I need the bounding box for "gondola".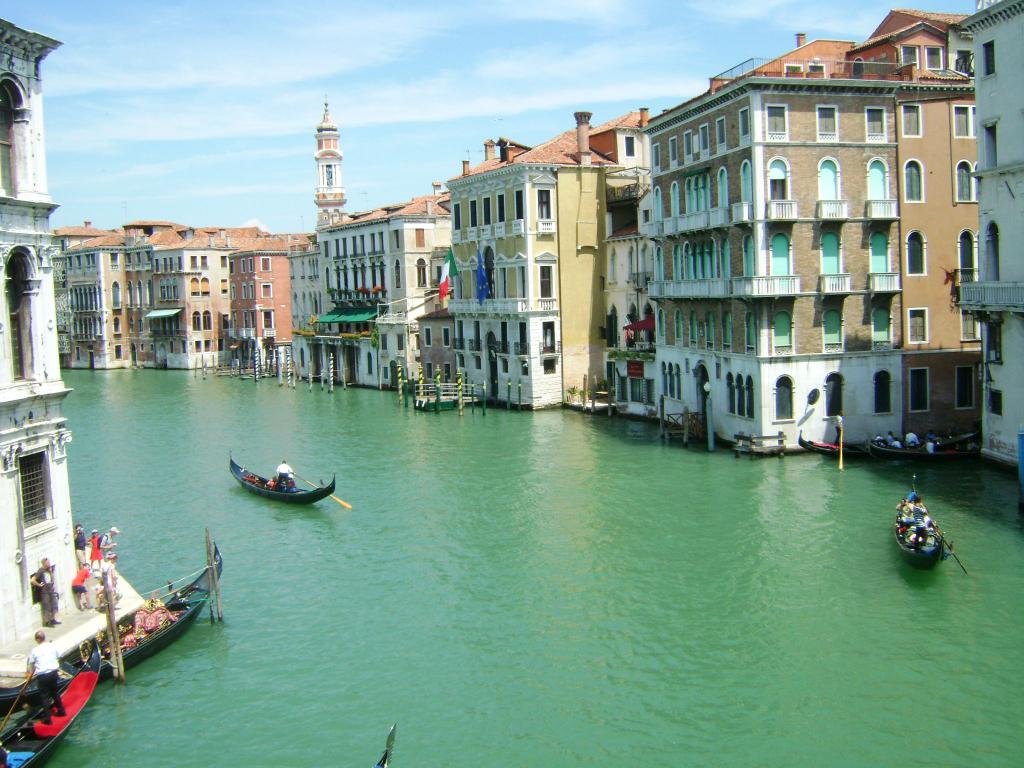
Here it is: 225/441/336/510.
